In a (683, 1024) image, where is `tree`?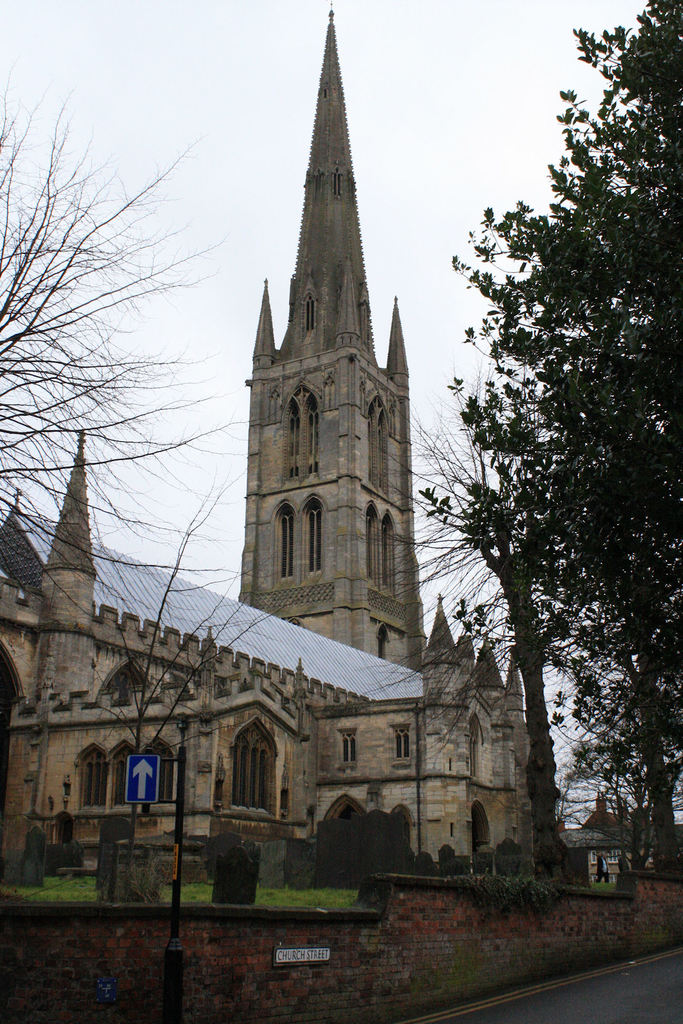
l=428, t=42, r=669, b=877.
